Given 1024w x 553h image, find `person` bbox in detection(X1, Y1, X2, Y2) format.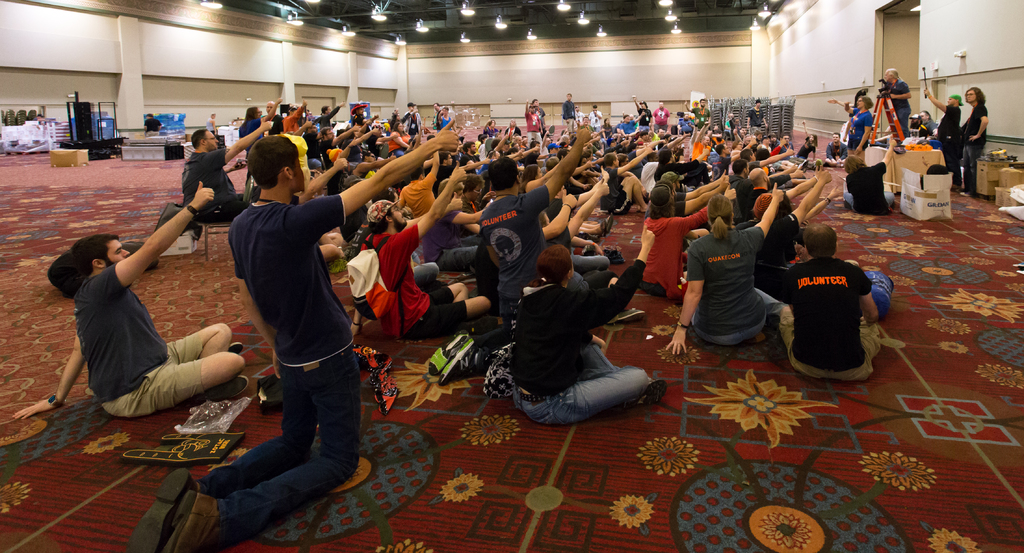
detection(466, 124, 600, 334).
